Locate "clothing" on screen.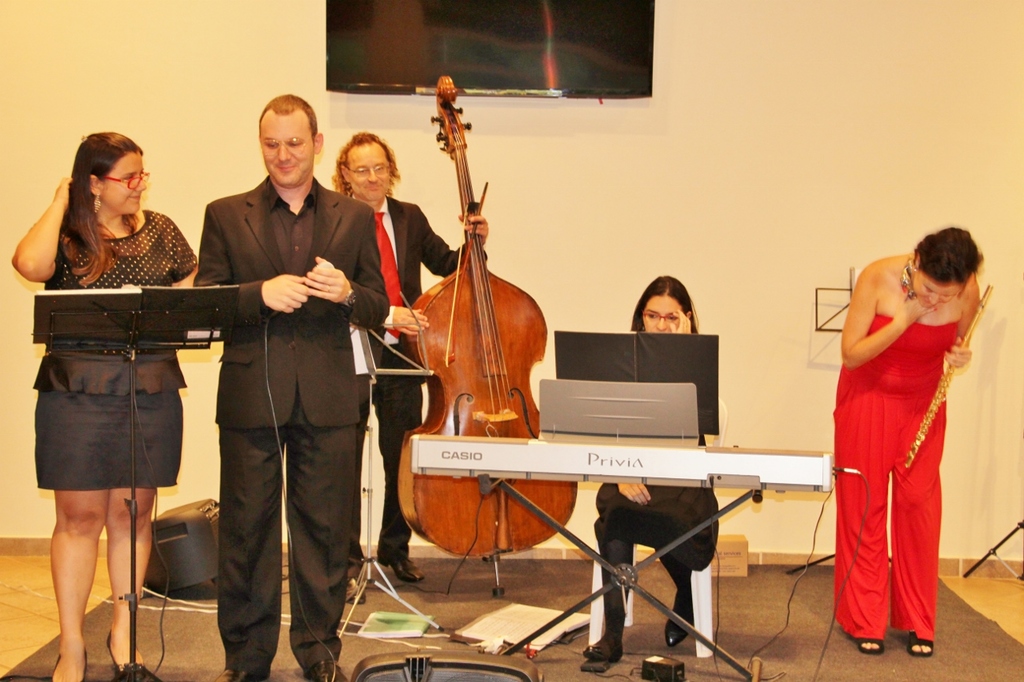
On screen at <bbox>216, 401, 356, 669</bbox>.
